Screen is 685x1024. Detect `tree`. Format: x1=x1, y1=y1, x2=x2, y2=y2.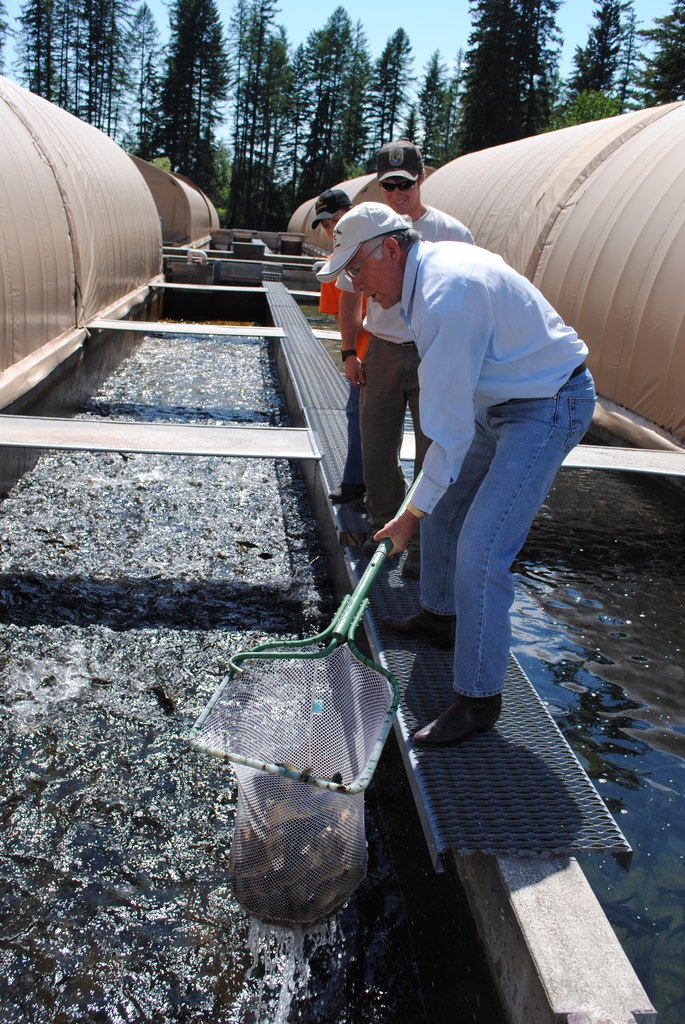
x1=0, y1=0, x2=286, y2=232.
